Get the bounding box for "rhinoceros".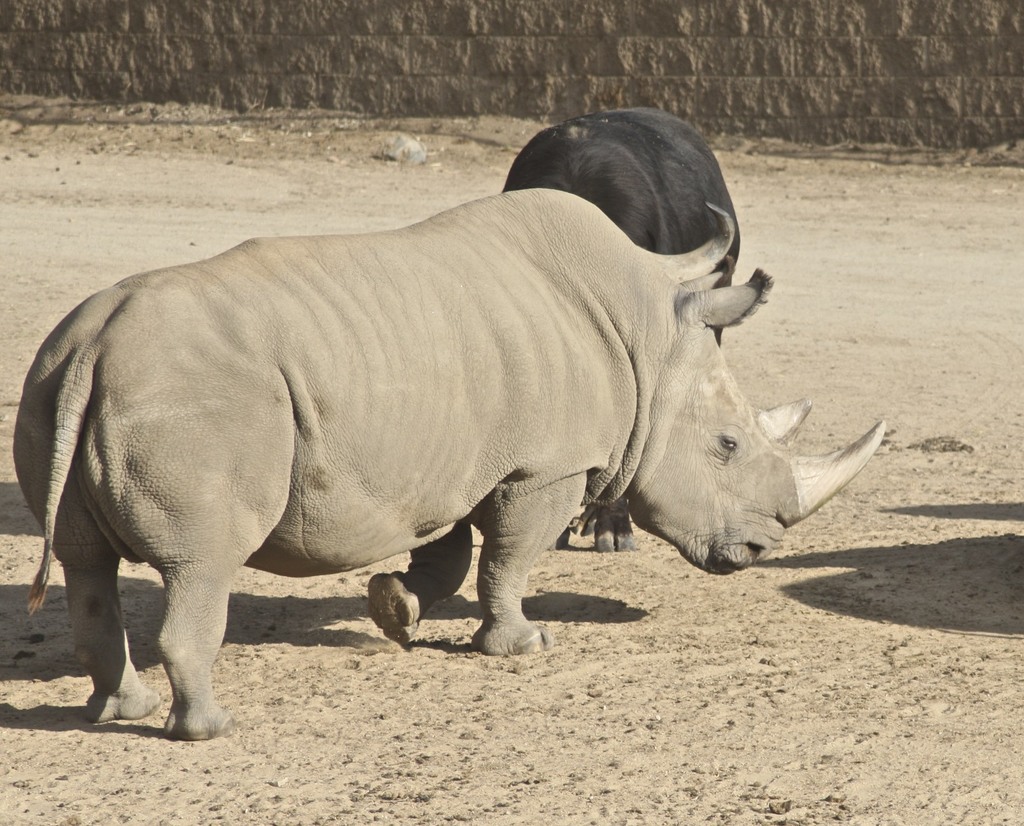
locate(1, 180, 893, 746).
